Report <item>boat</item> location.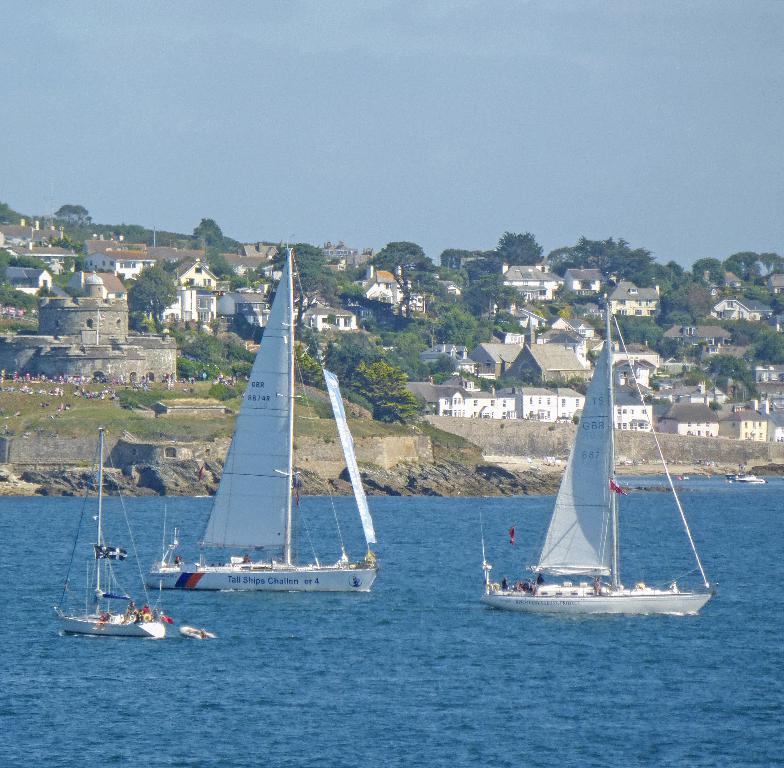
Report: BBox(55, 420, 184, 641).
